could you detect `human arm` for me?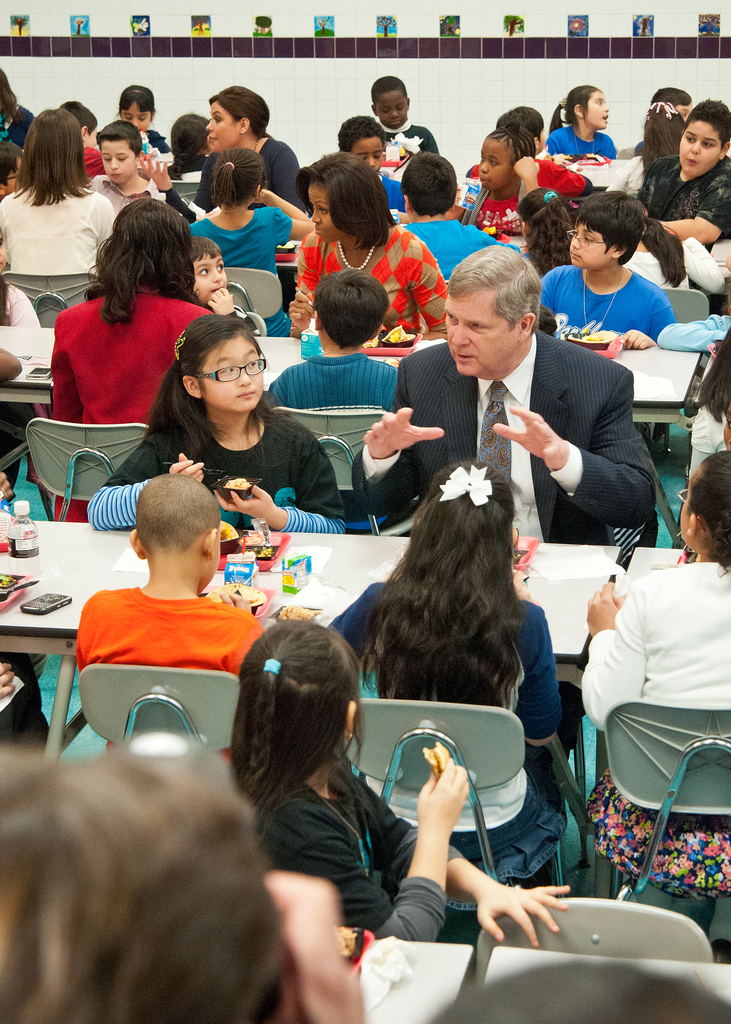
Detection result: 405/245/460/333.
